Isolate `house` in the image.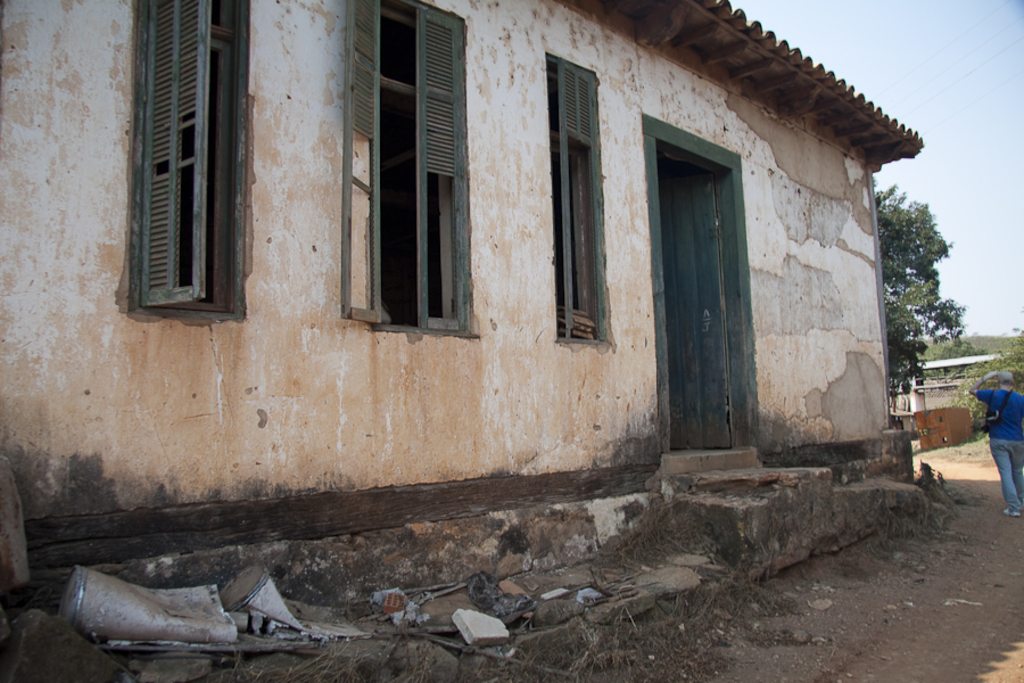
Isolated region: detection(895, 360, 989, 456).
